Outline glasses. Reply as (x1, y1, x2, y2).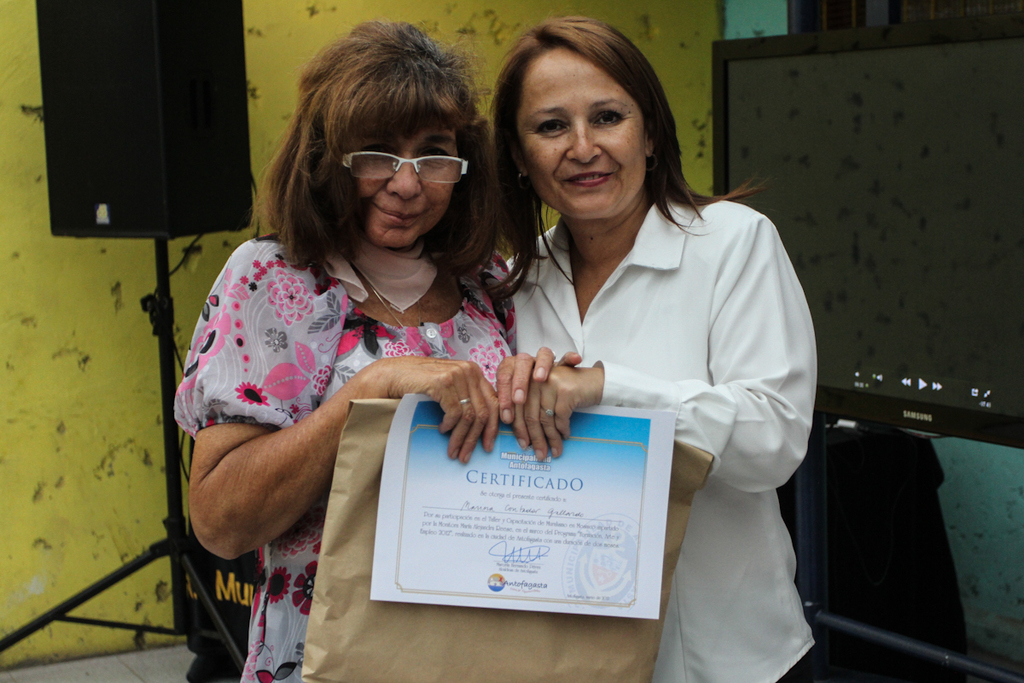
(336, 146, 474, 187).
